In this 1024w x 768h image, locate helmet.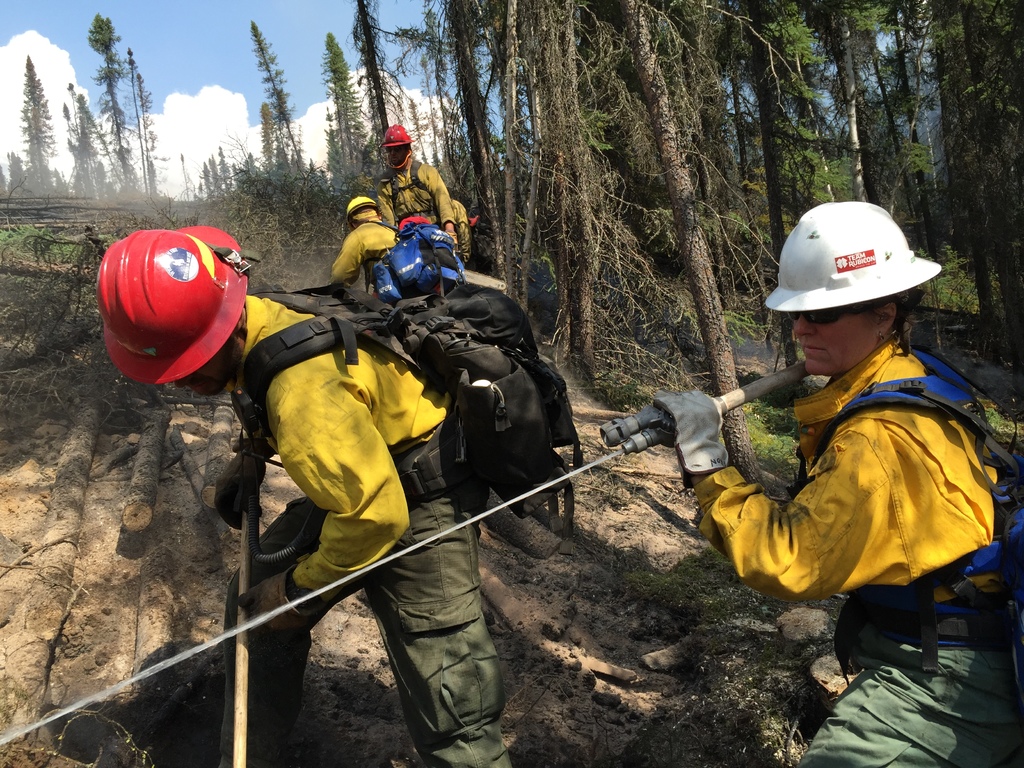
Bounding box: [x1=766, y1=198, x2=945, y2=302].
